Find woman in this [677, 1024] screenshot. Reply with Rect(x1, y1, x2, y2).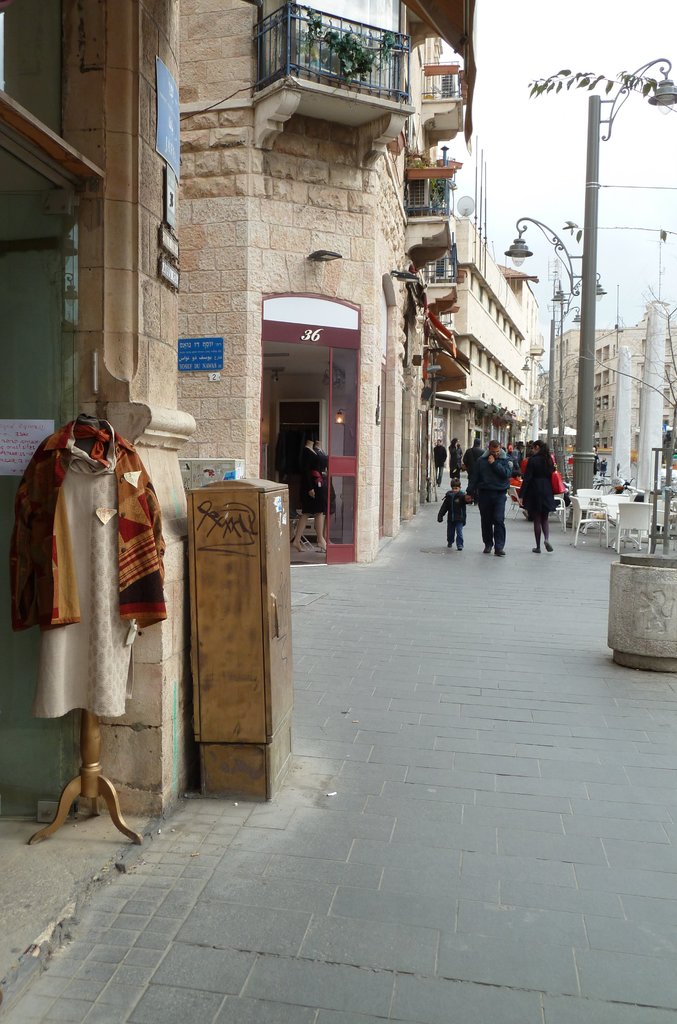
Rect(447, 438, 468, 476).
